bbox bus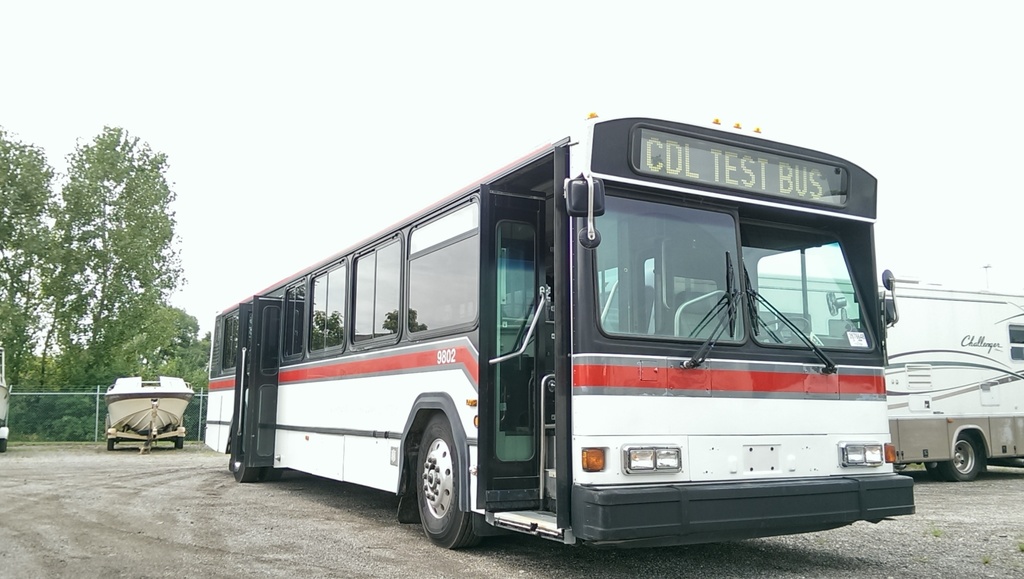
bbox(604, 271, 1023, 484)
